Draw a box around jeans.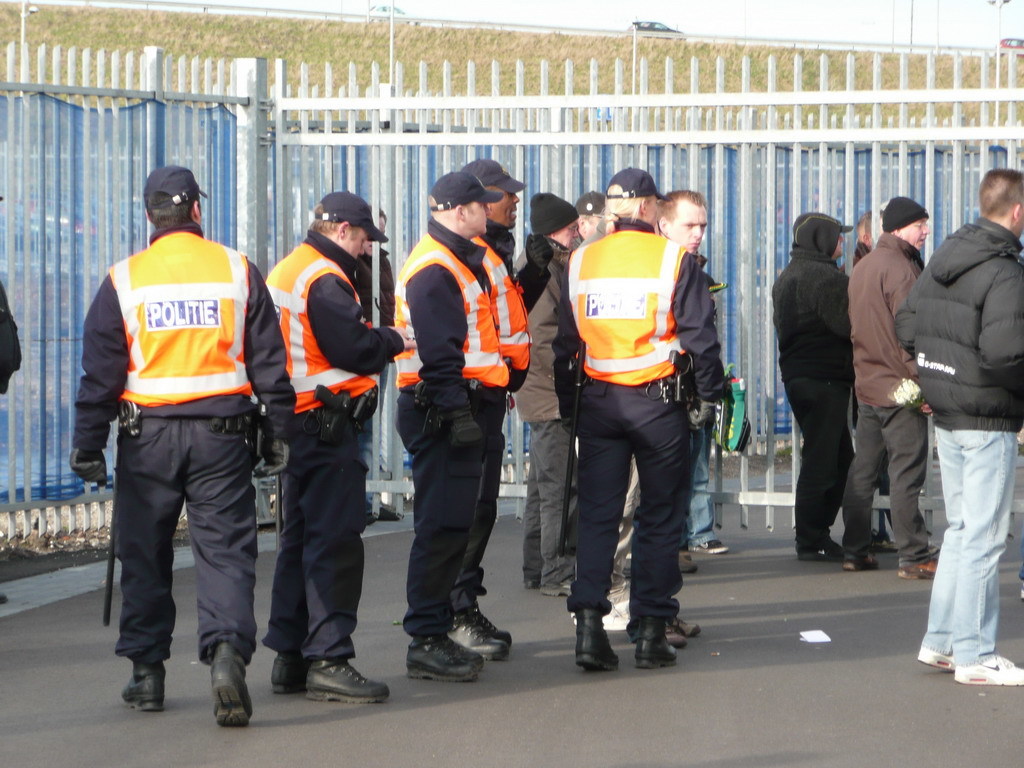
pyautogui.locateOnScreen(521, 421, 570, 582).
